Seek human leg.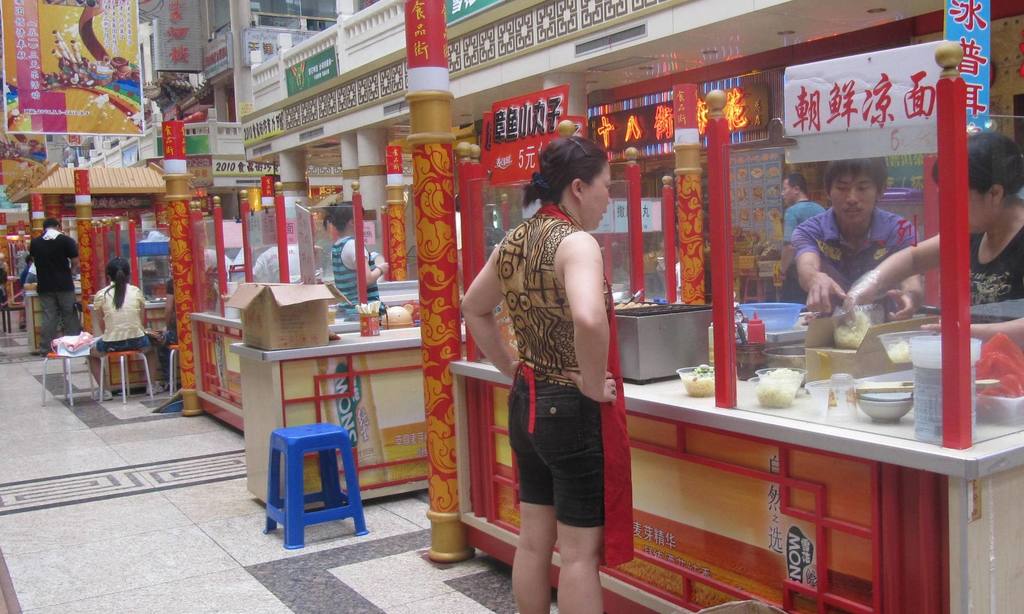
<box>35,293,61,357</box>.
